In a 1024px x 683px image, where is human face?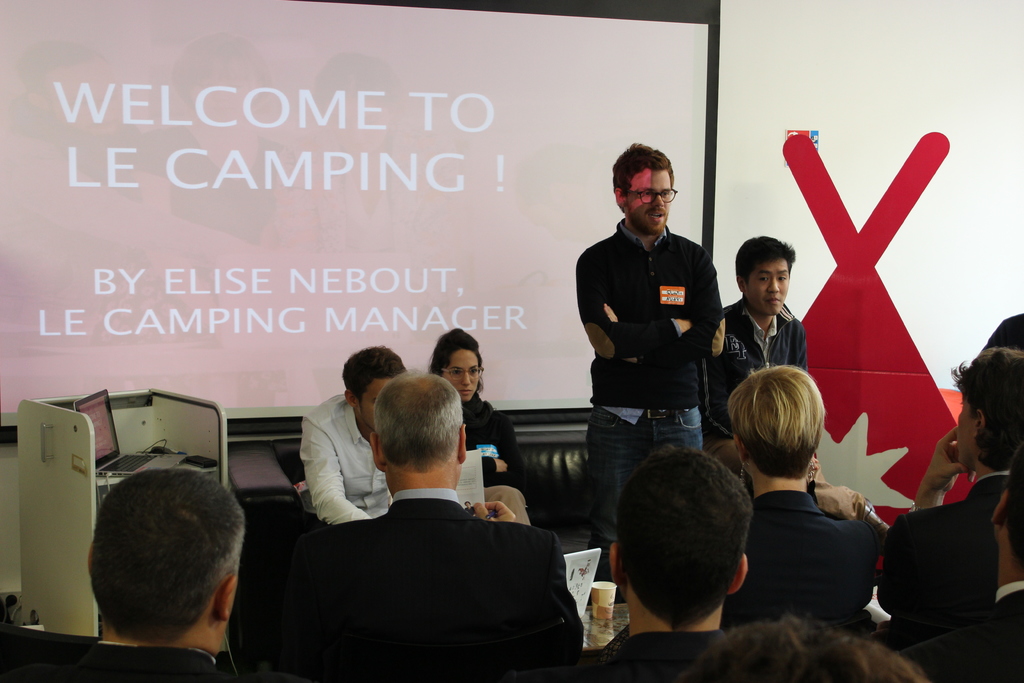
bbox(441, 349, 481, 400).
